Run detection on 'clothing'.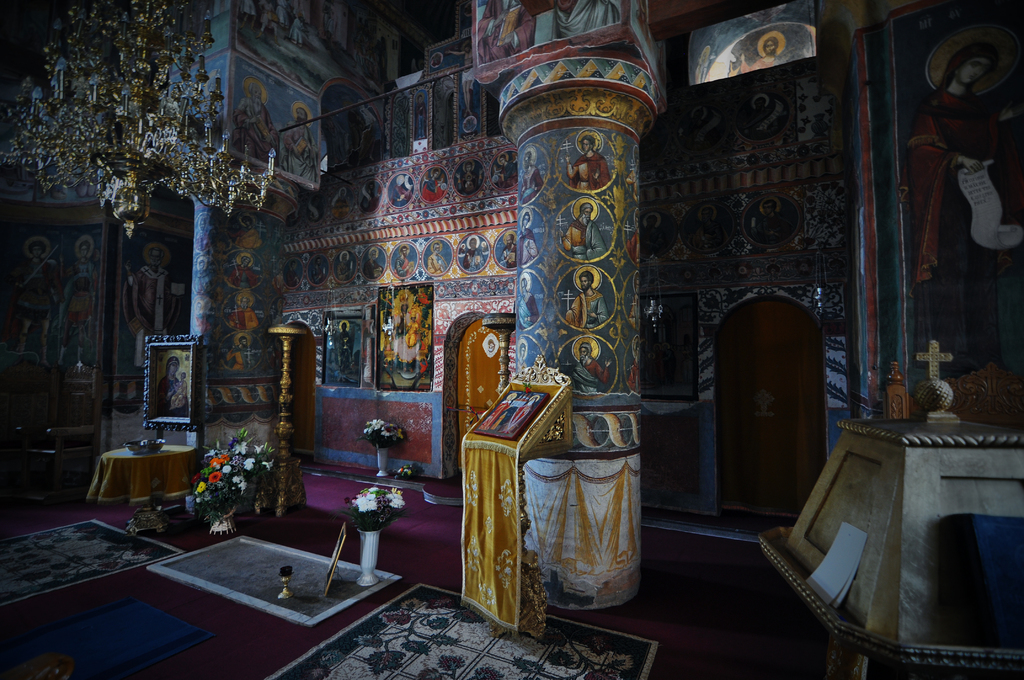
Result: {"x1": 232, "y1": 96, "x2": 278, "y2": 160}.
